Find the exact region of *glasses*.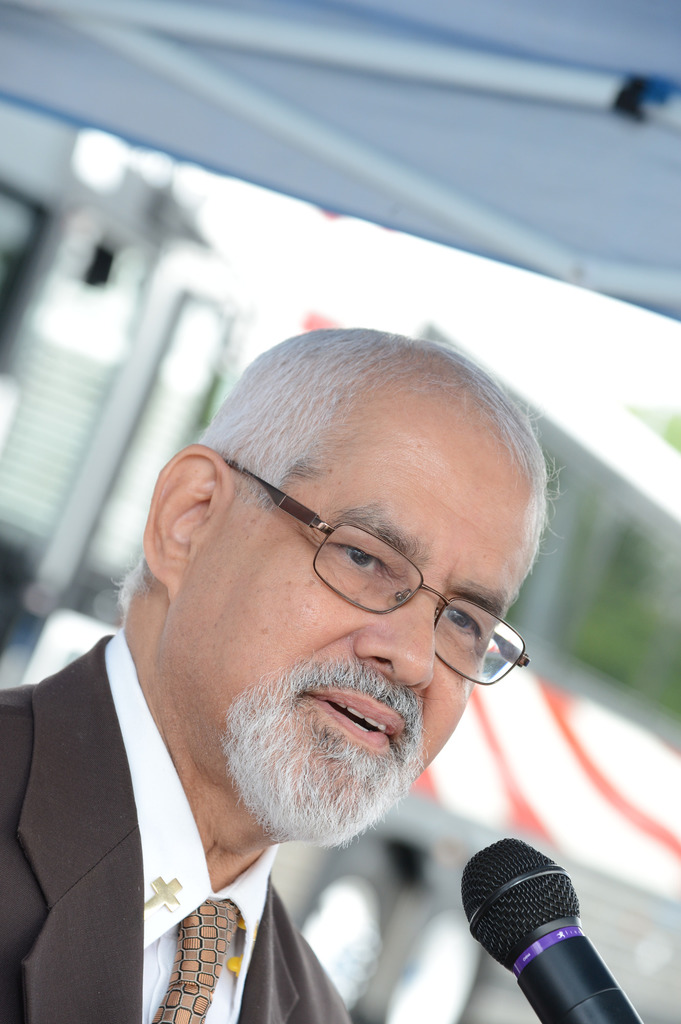
Exact region: bbox(171, 479, 536, 654).
